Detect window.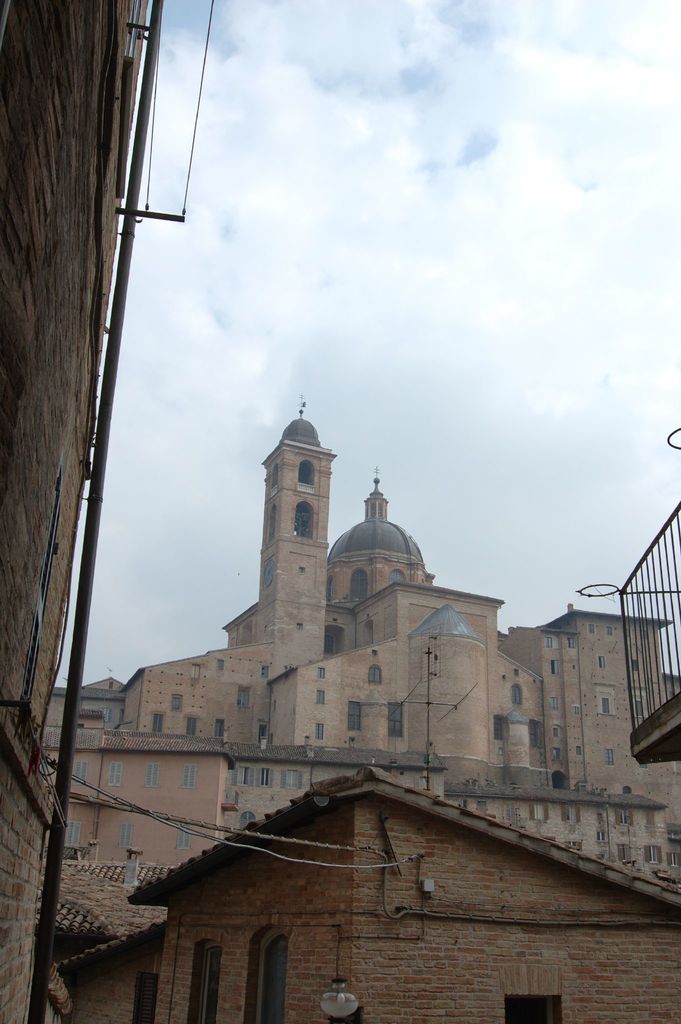
Detected at 318:724:331:743.
